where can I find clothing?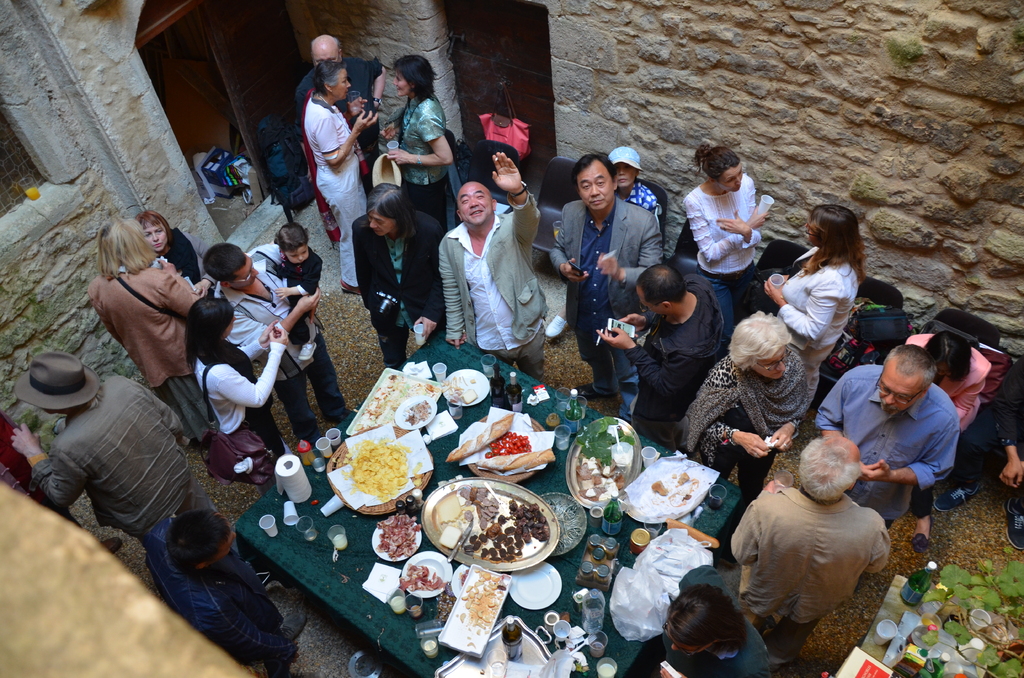
You can find it at box(205, 239, 349, 446).
